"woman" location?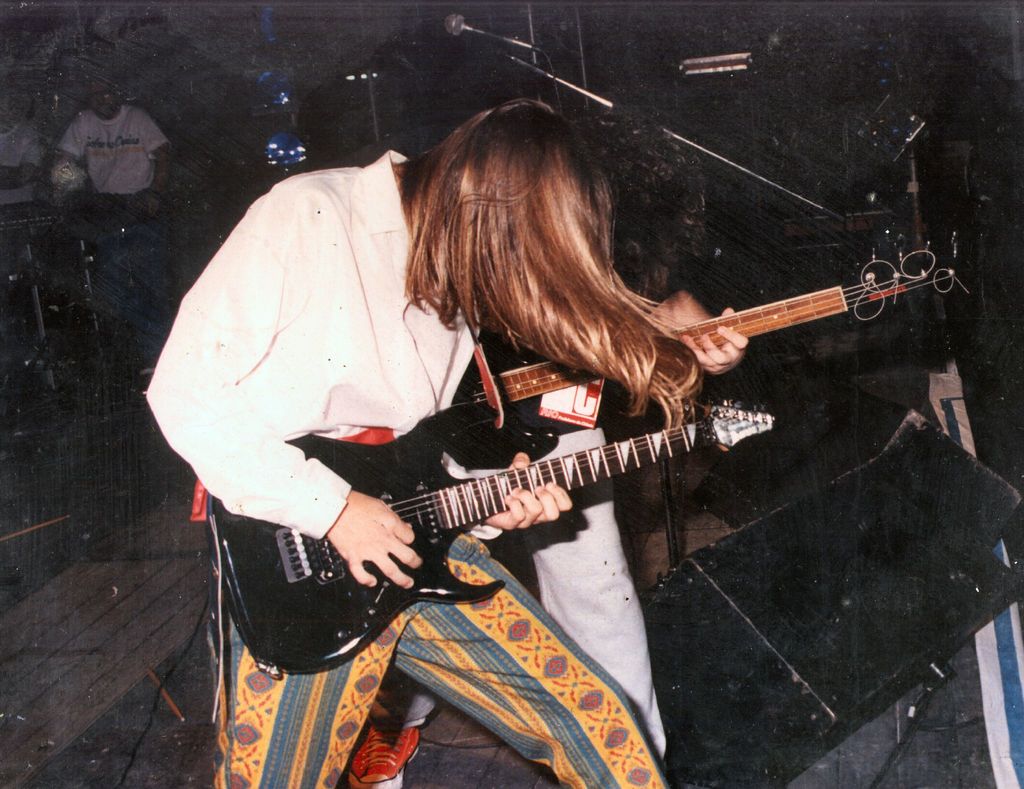
x1=139 y1=89 x2=681 y2=788
